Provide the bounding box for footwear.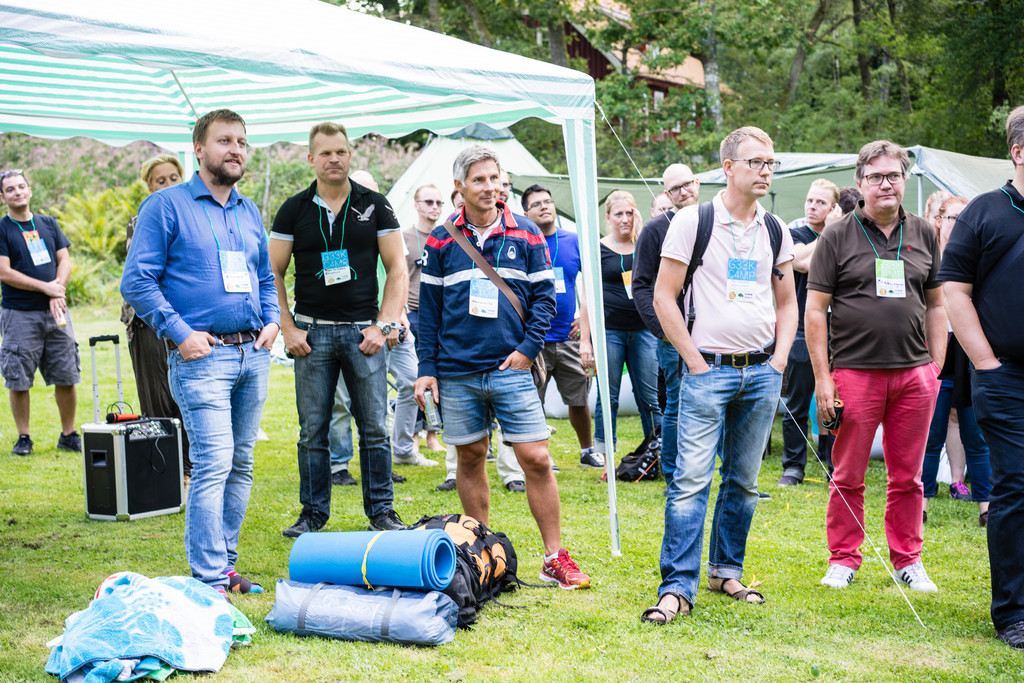
<bbox>975, 512, 988, 526</bbox>.
